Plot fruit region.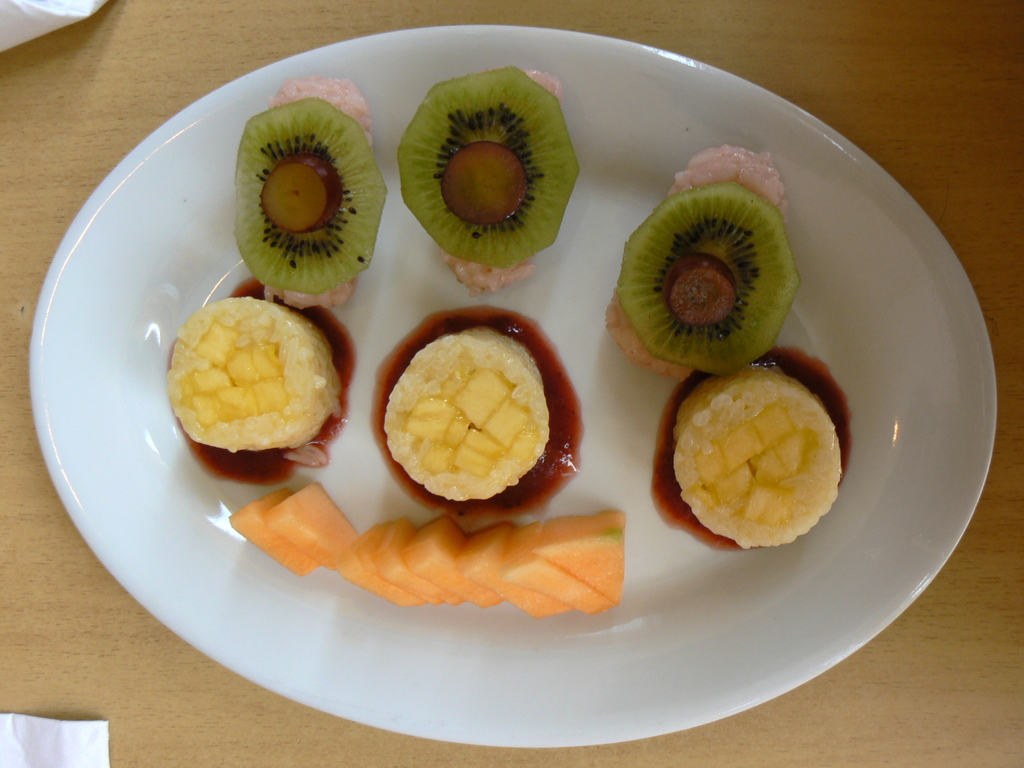
Plotted at (625, 180, 787, 379).
